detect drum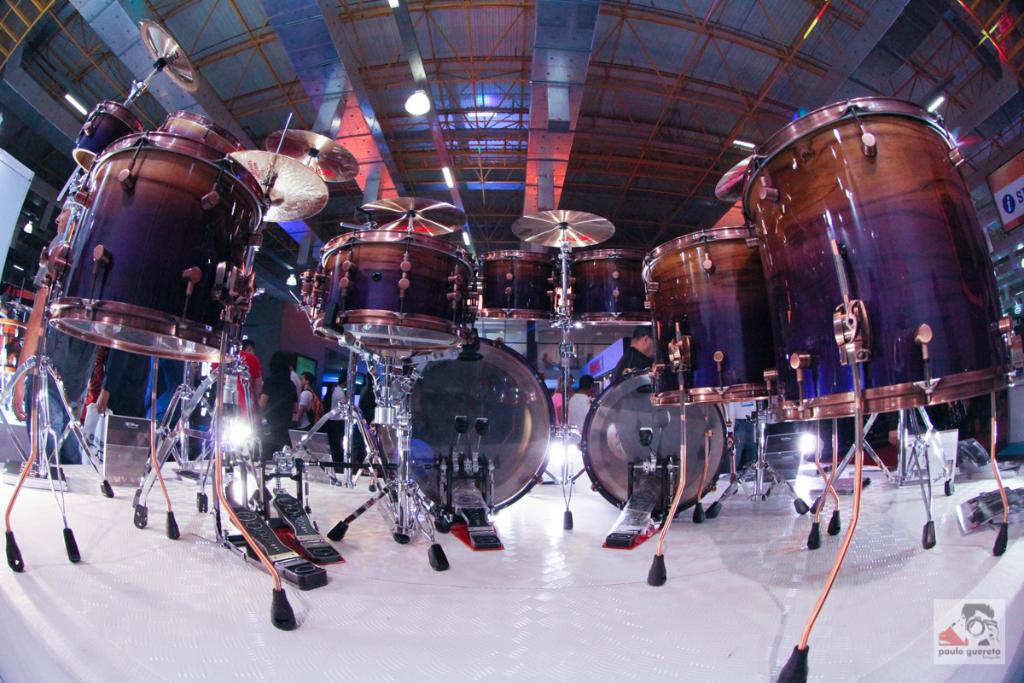
{"left": 376, "top": 334, "right": 557, "bottom": 529}
